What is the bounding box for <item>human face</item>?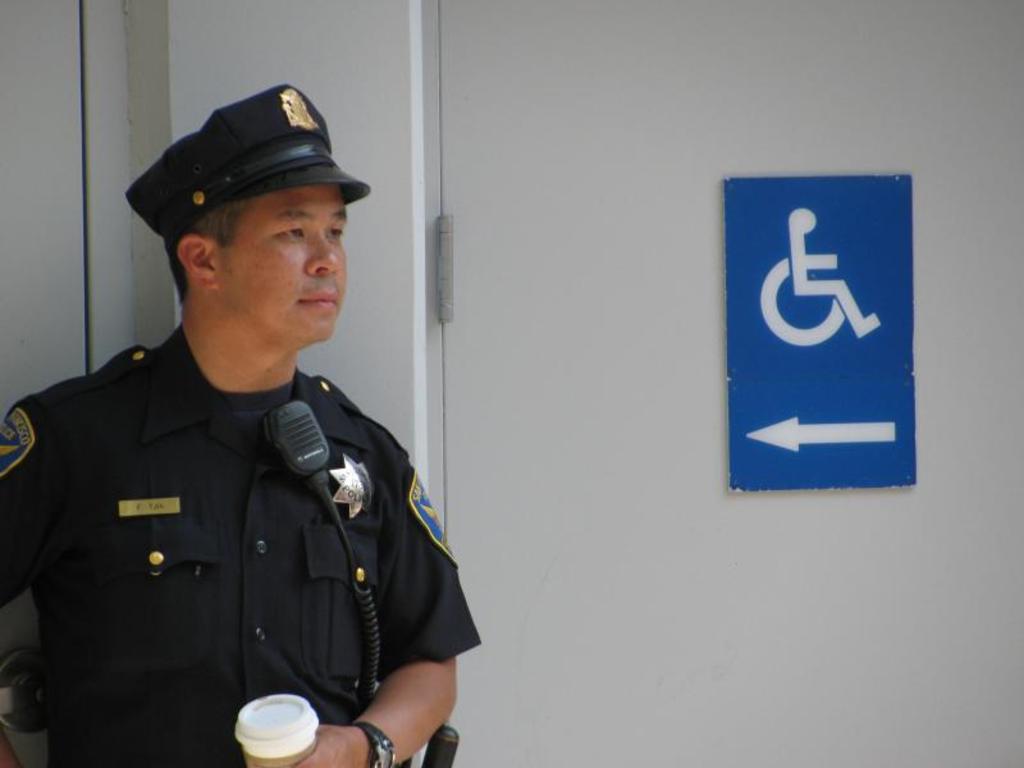
[218, 184, 347, 344].
